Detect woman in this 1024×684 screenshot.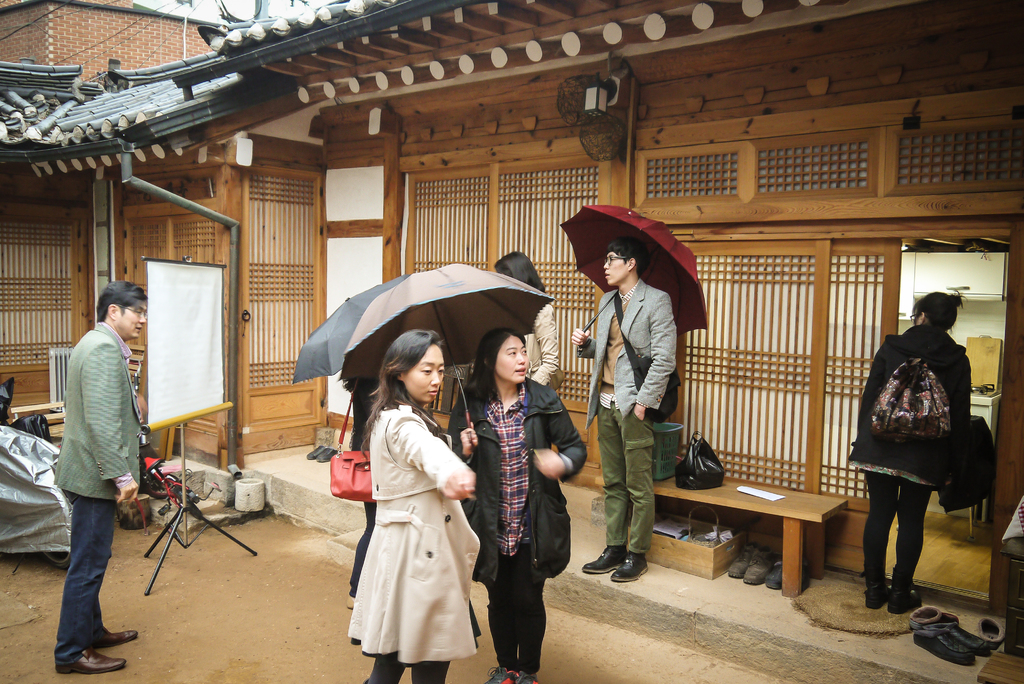
Detection: box(491, 251, 557, 391).
